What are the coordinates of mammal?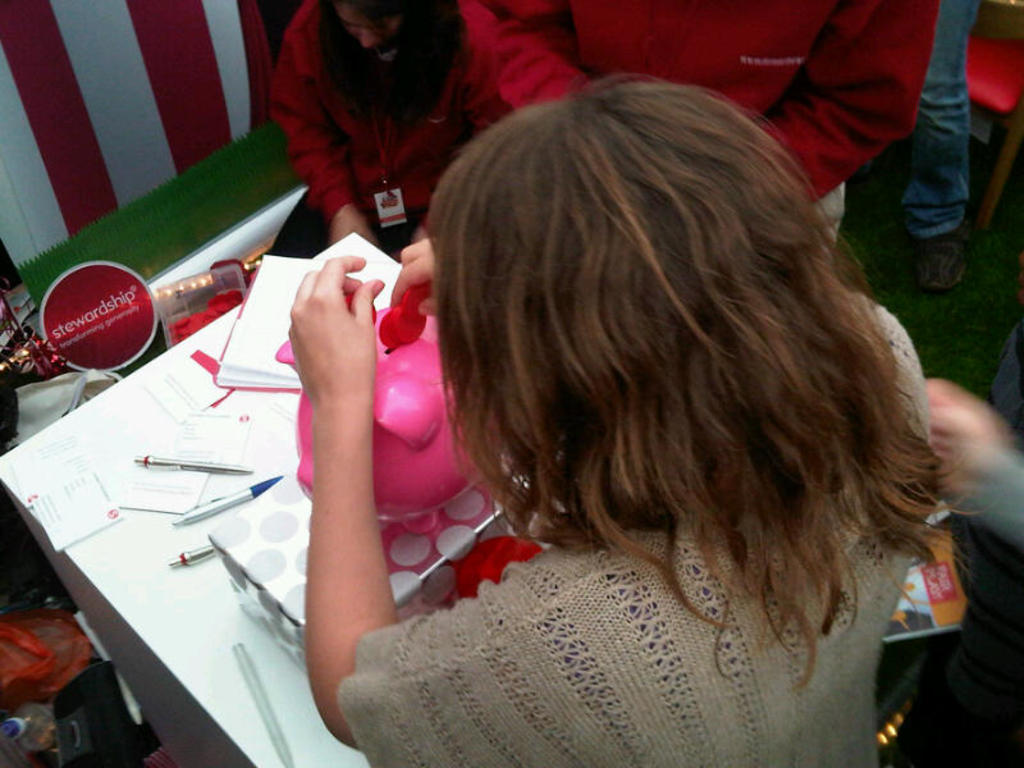
(255, 0, 600, 250).
